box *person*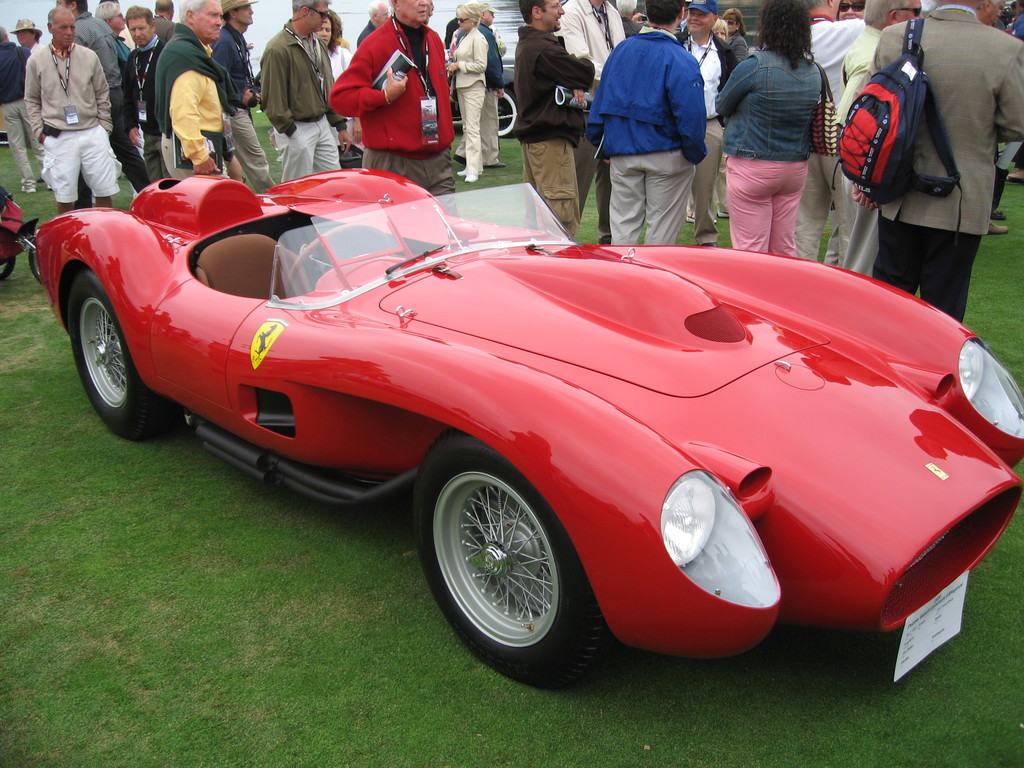
bbox=[356, 2, 389, 47]
